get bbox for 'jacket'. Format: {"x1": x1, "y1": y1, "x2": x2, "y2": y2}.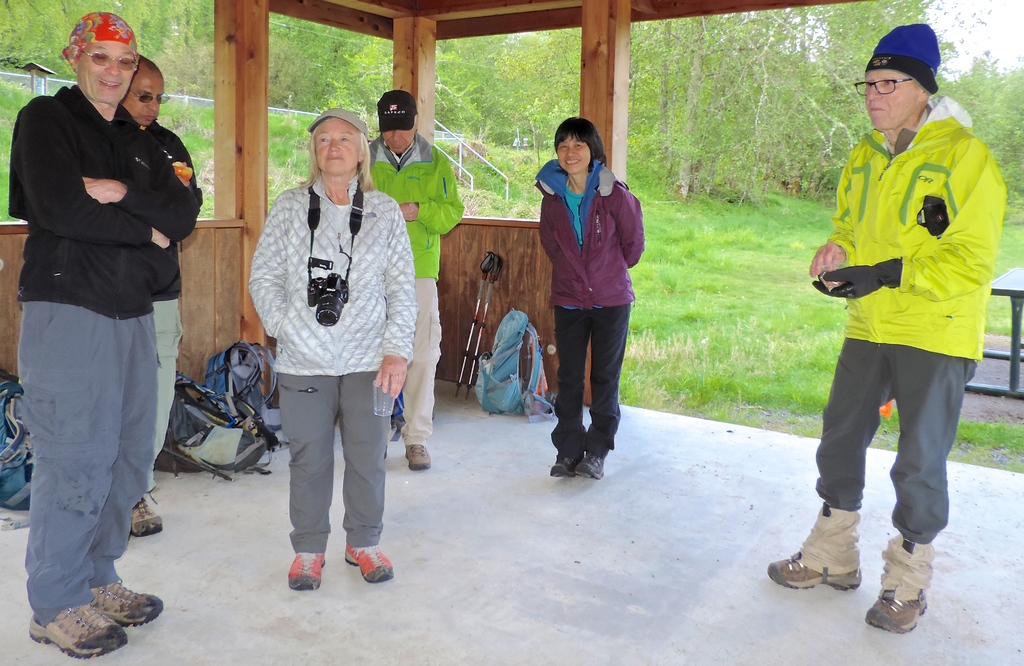
{"x1": 241, "y1": 116, "x2": 408, "y2": 370}.
